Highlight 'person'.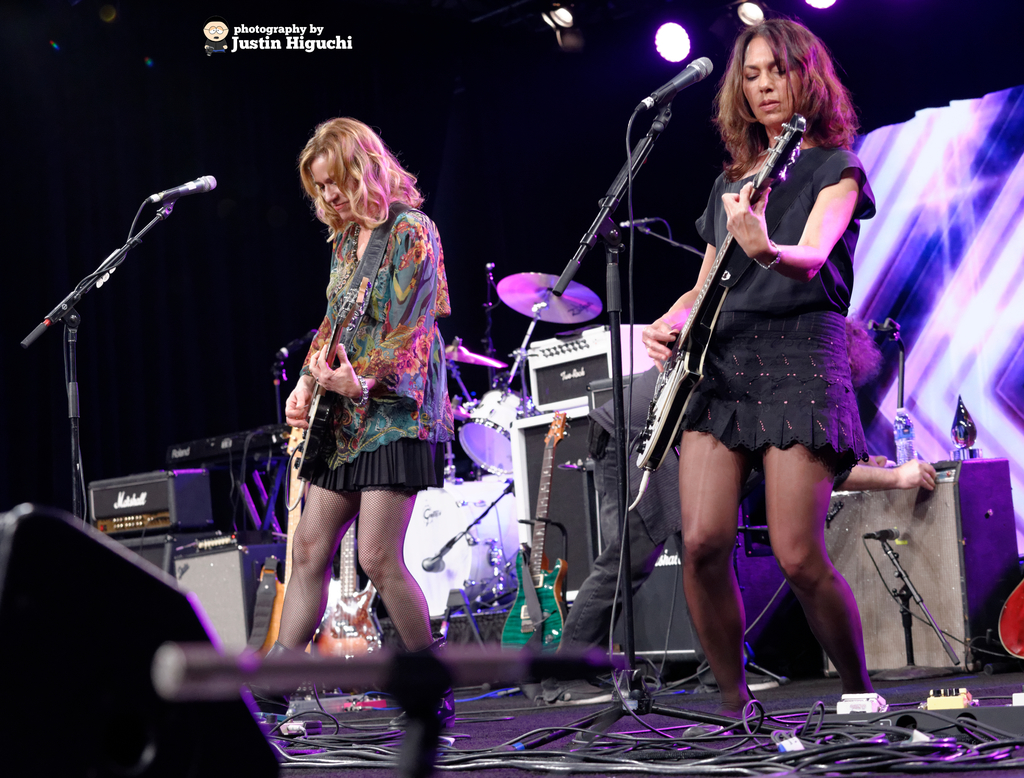
Highlighted region: (x1=646, y1=13, x2=874, y2=734).
